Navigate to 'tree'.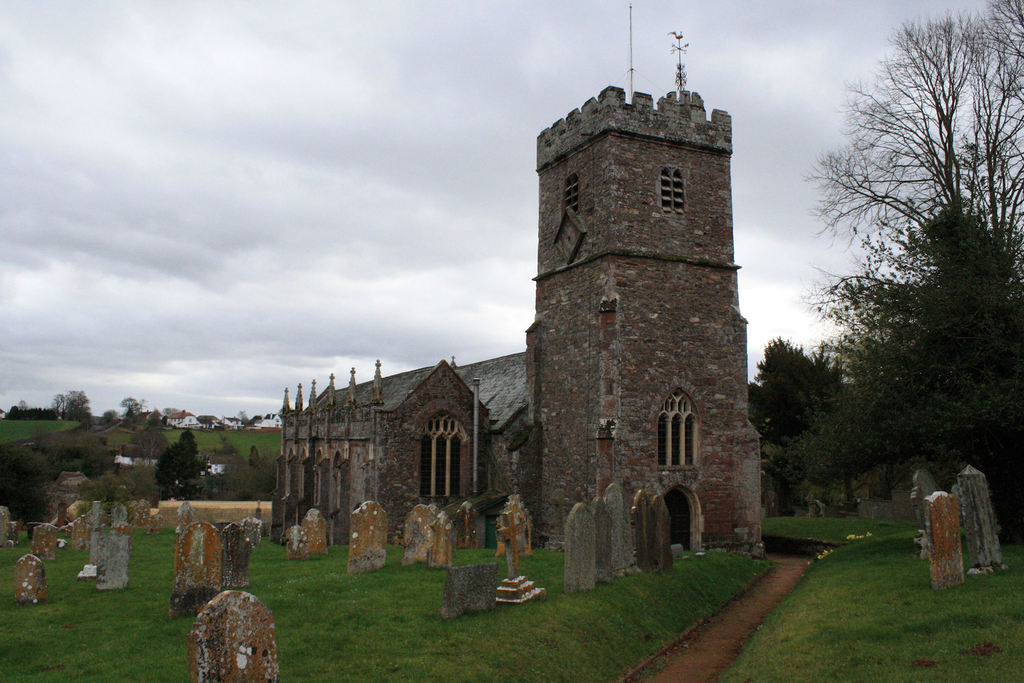
Navigation target: 56/391/72/420.
